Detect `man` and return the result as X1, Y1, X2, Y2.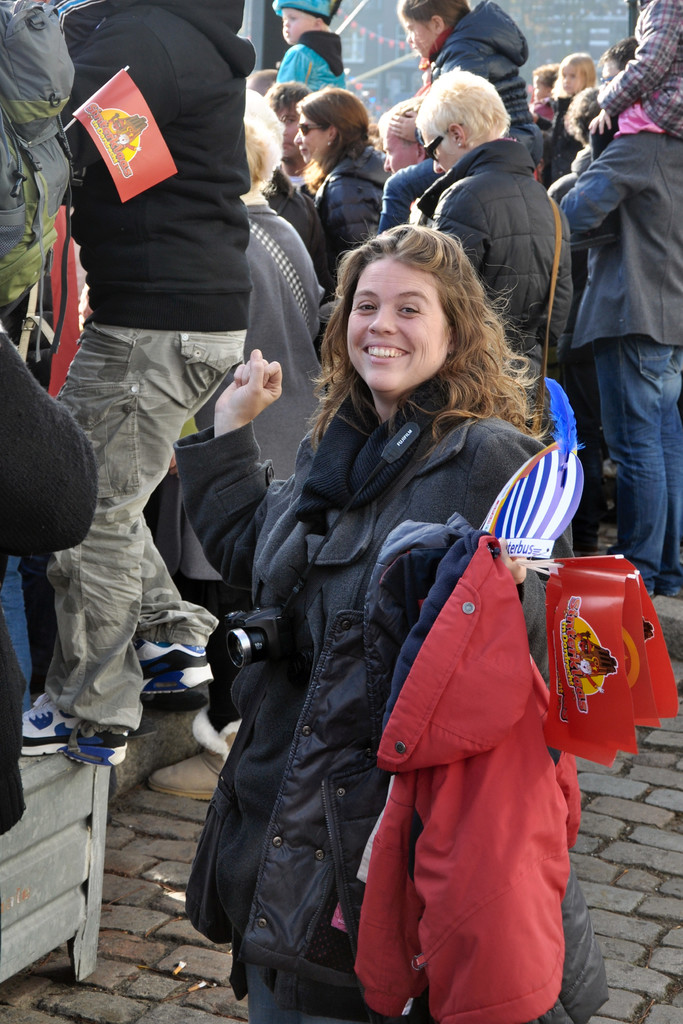
26, 0, 308, 671.
